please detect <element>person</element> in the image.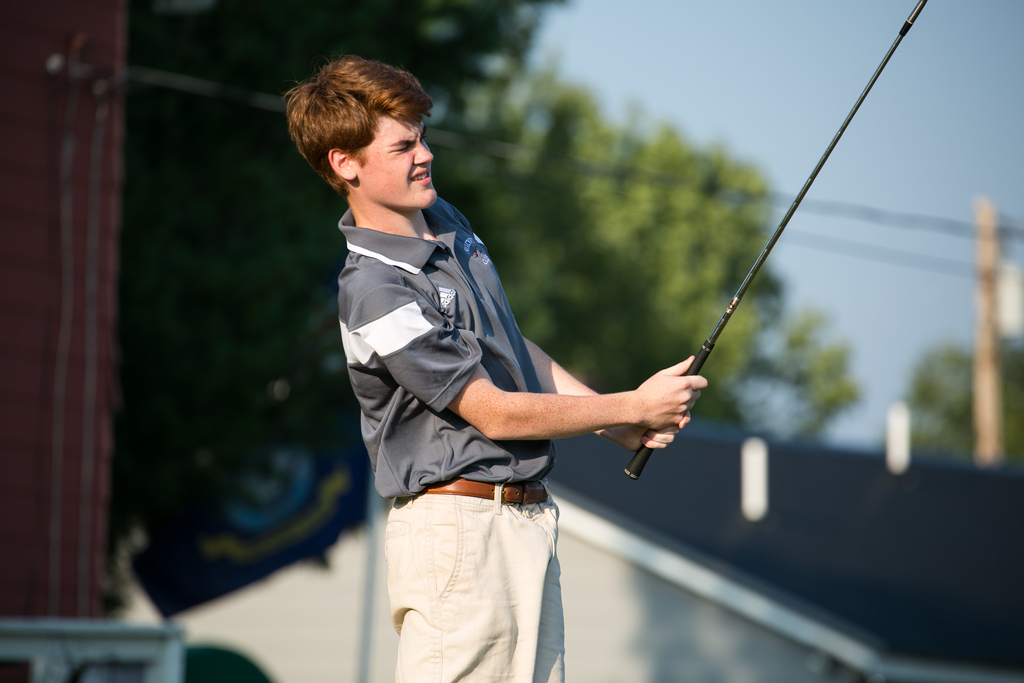
(326, 80, 693, 674).
